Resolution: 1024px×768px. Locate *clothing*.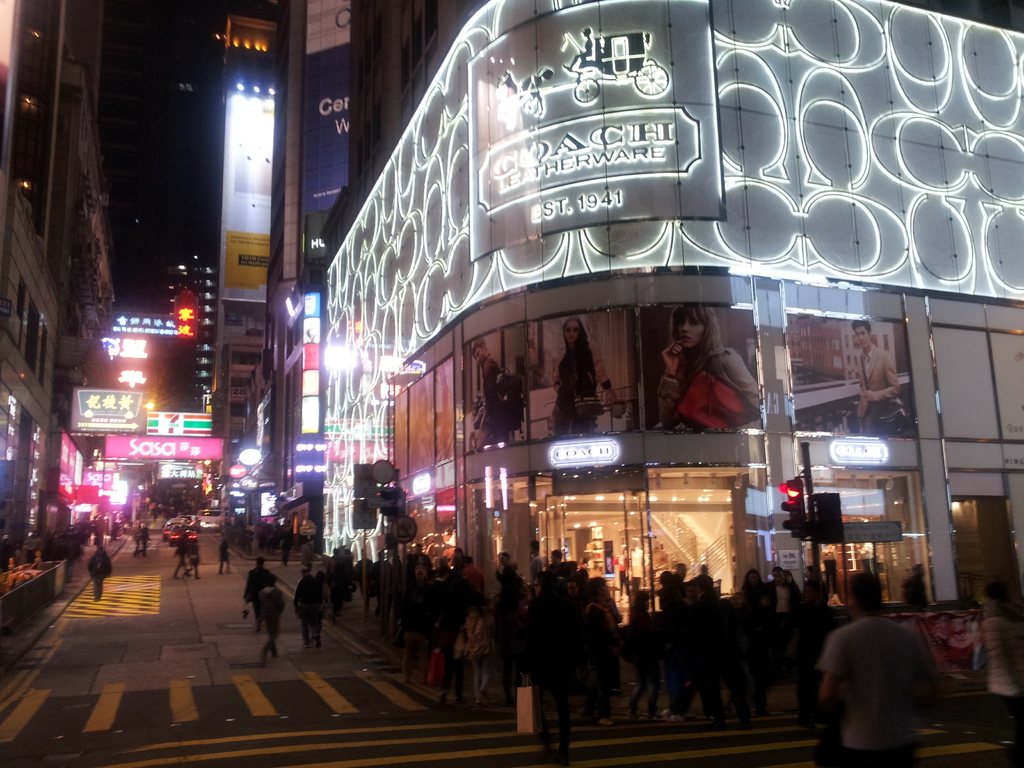
655/343/756/430.
